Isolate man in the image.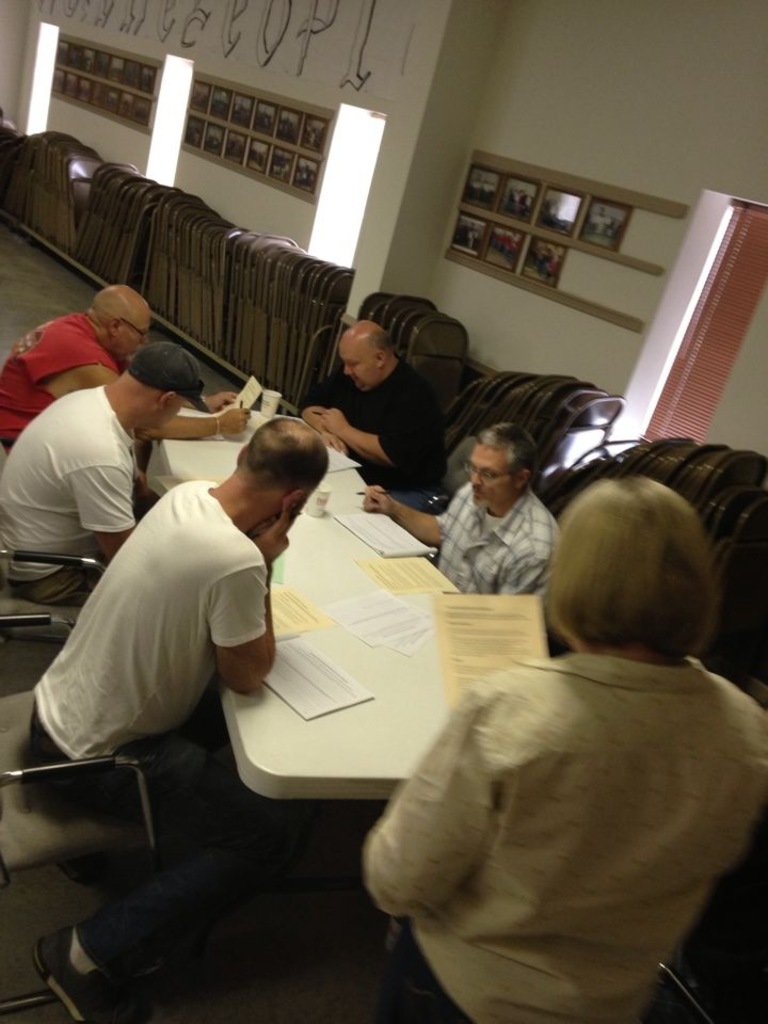
Isolated region: rect(0, 349, 214, 601).
